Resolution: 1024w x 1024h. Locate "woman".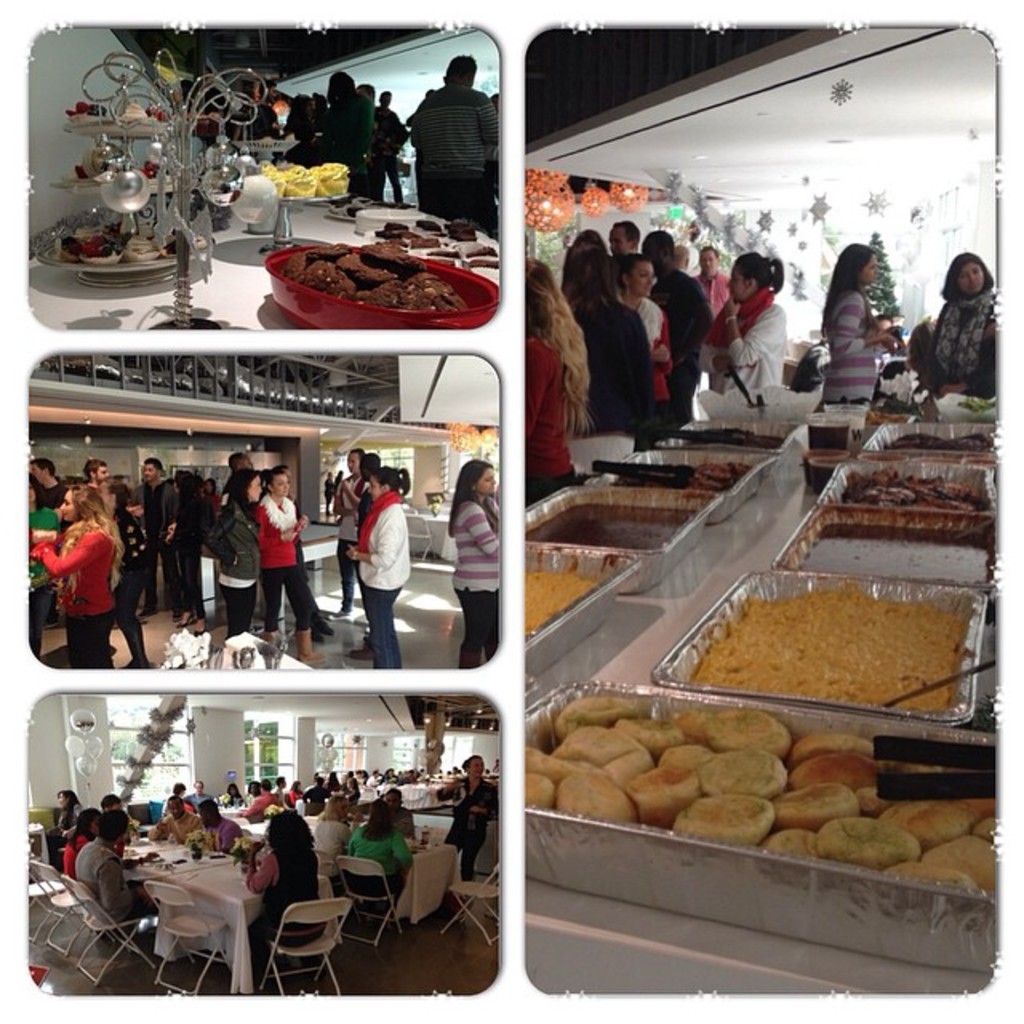
box=[347, 797, 414, 920].
